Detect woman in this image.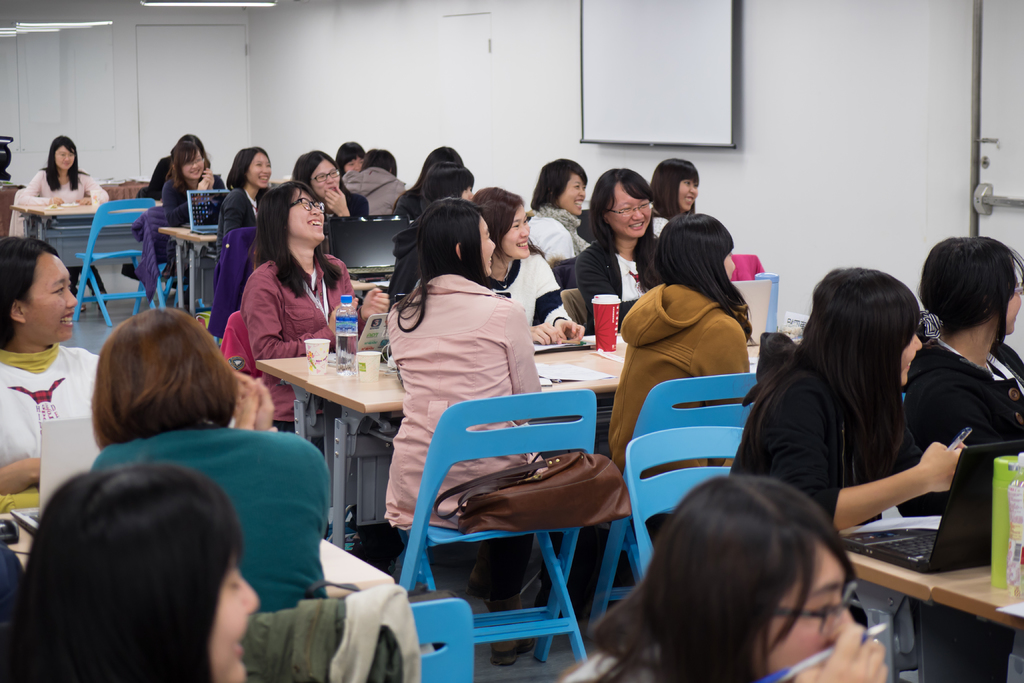
Detection: l=130, t=131, r=189, b=204.
